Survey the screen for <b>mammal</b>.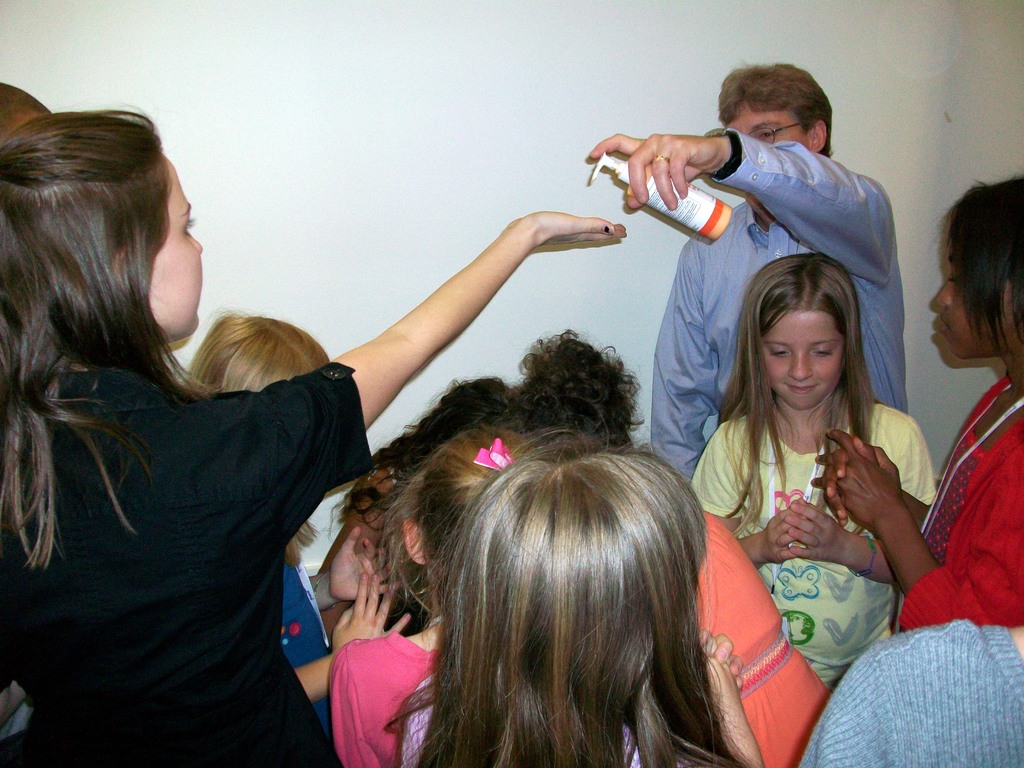
Survey found: [327,429,594,767].
